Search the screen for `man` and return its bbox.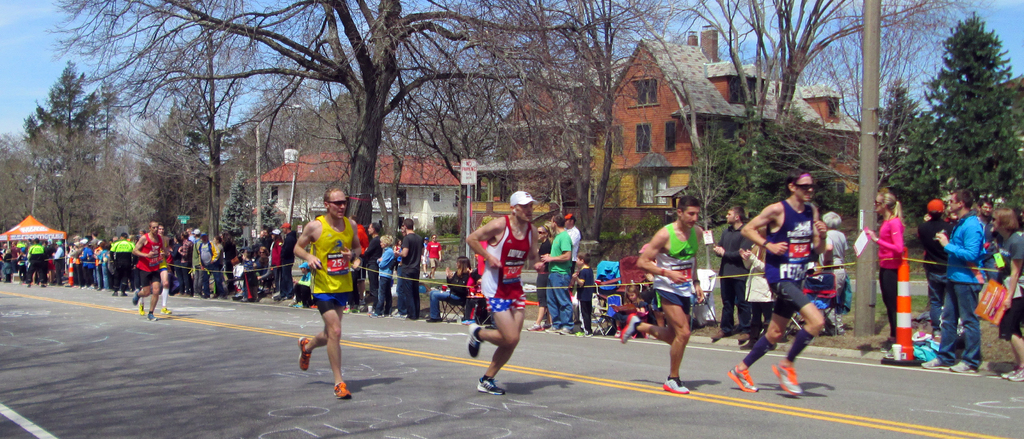
Found: x1=707 y1=203 x2=752 y2=340.
